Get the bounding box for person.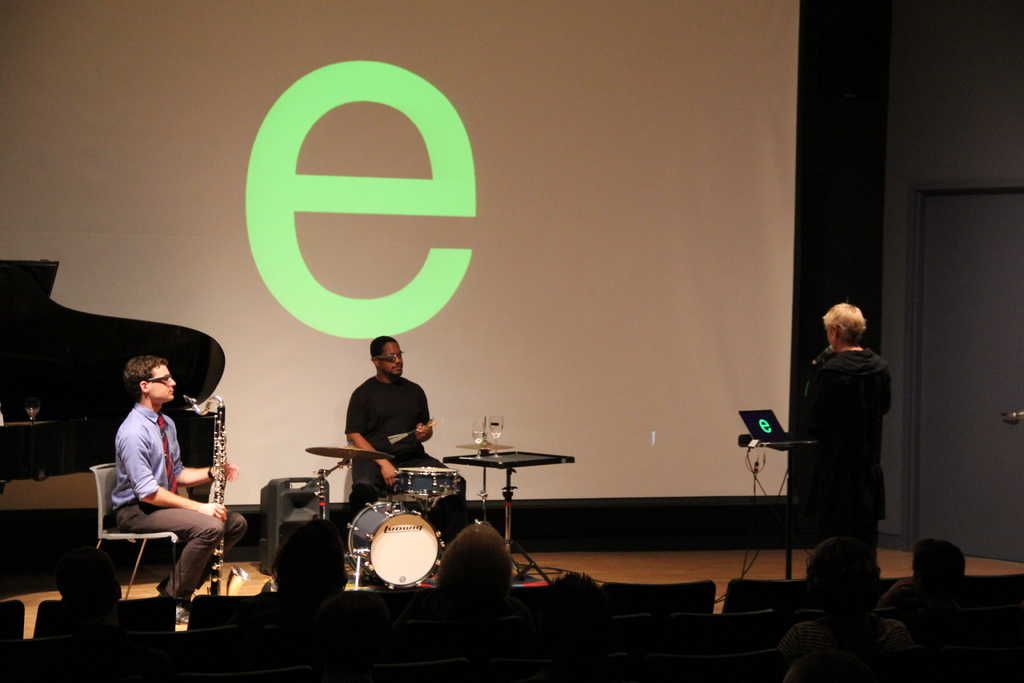
detection(783, 299, 903, 566).
